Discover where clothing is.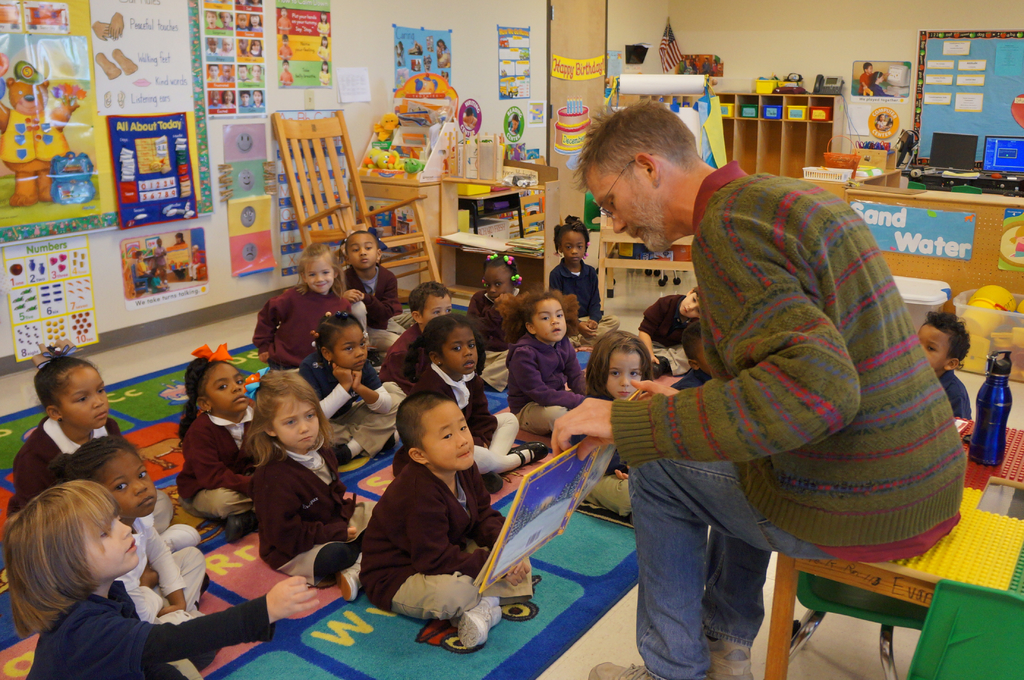
Discovered at left=386, top=324, right=429, bottom=401.
